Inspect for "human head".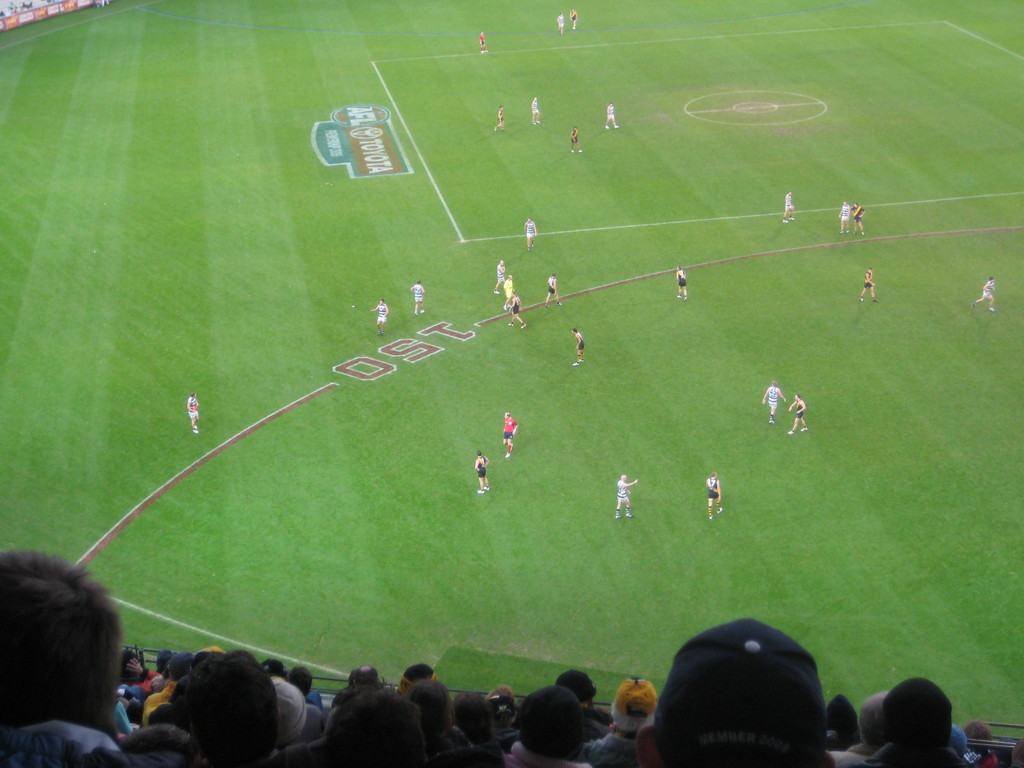
Inspection: {"x1": 330, "y1": 693, "x2": 420, "y2": 767}.
